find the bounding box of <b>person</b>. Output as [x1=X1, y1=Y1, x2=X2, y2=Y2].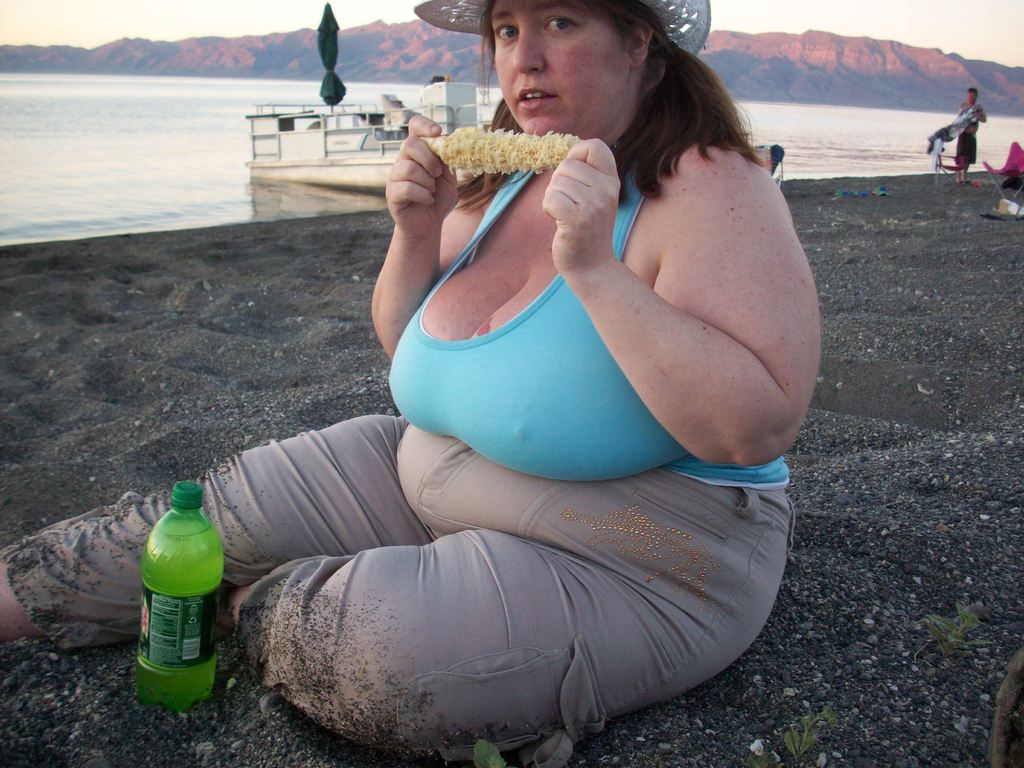
[x1=0, y1=0, x2=829, y2=767].
